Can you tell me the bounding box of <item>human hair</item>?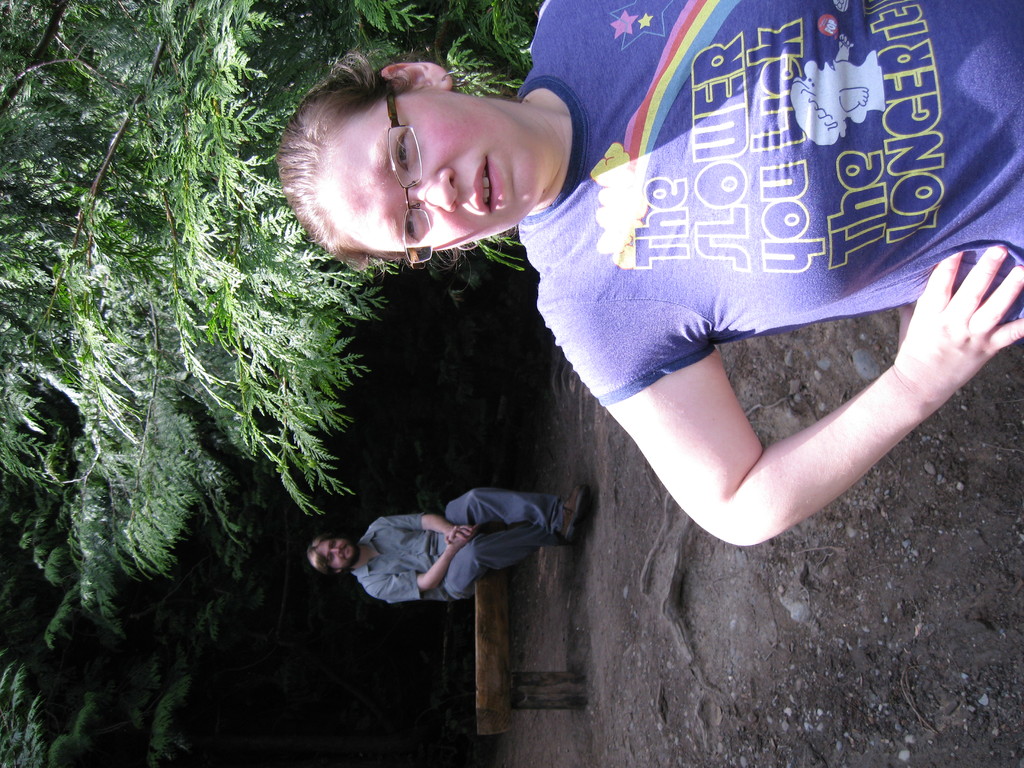
l=305, t=536, r=335, b=580.
